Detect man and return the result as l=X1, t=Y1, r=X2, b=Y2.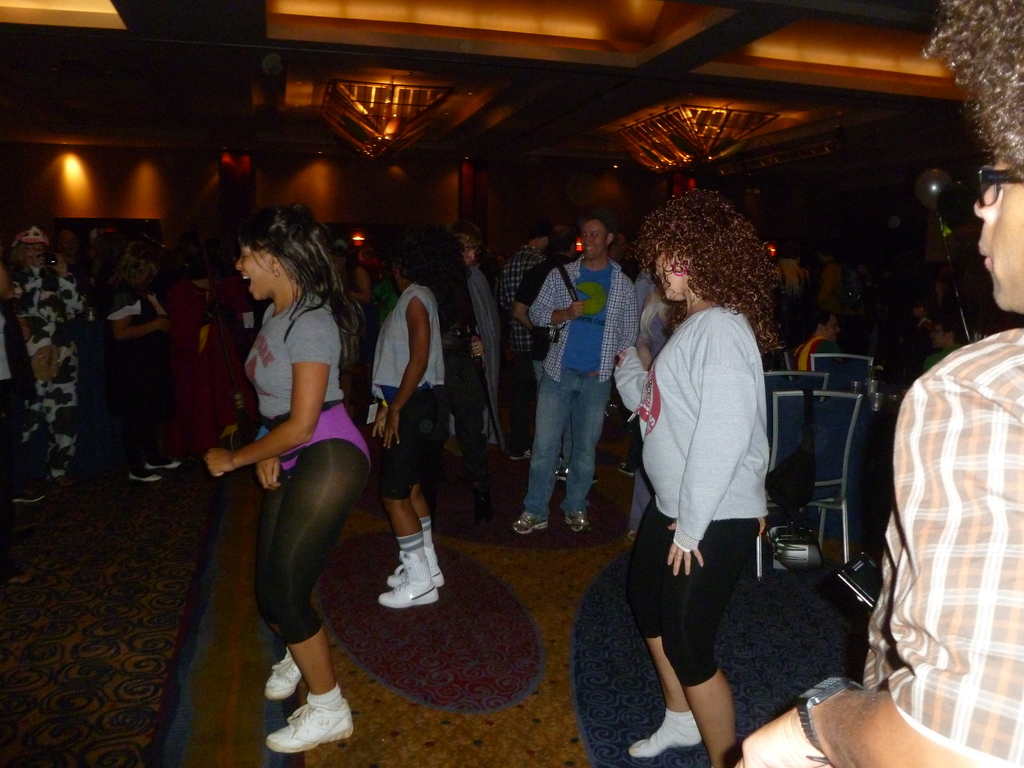
l=496, t=225, r=548, b=463.
